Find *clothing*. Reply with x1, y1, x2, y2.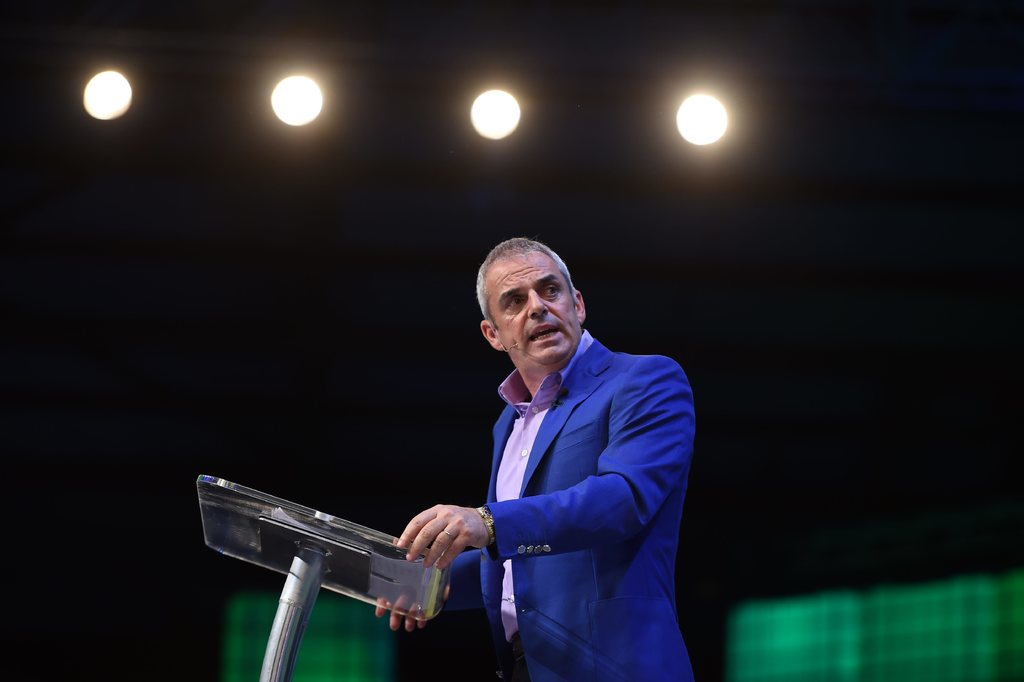
428, 291, 700, 675.
